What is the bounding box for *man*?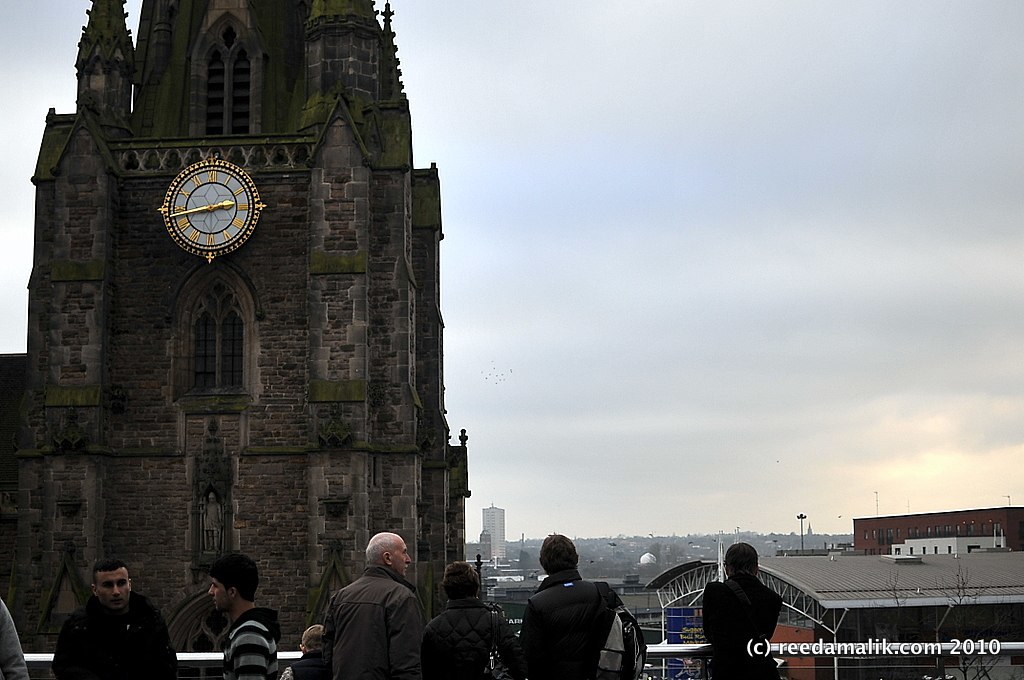
detection(207, 554, 281, 679).
